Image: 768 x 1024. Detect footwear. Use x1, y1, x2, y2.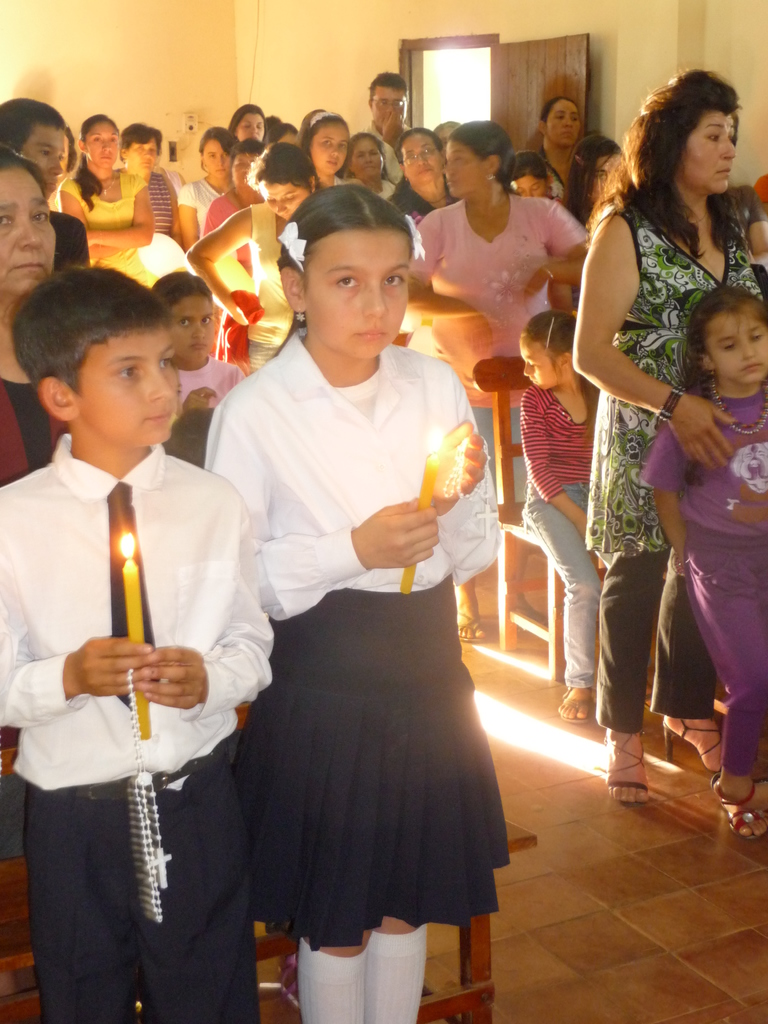
708, 774, 767, 841.
